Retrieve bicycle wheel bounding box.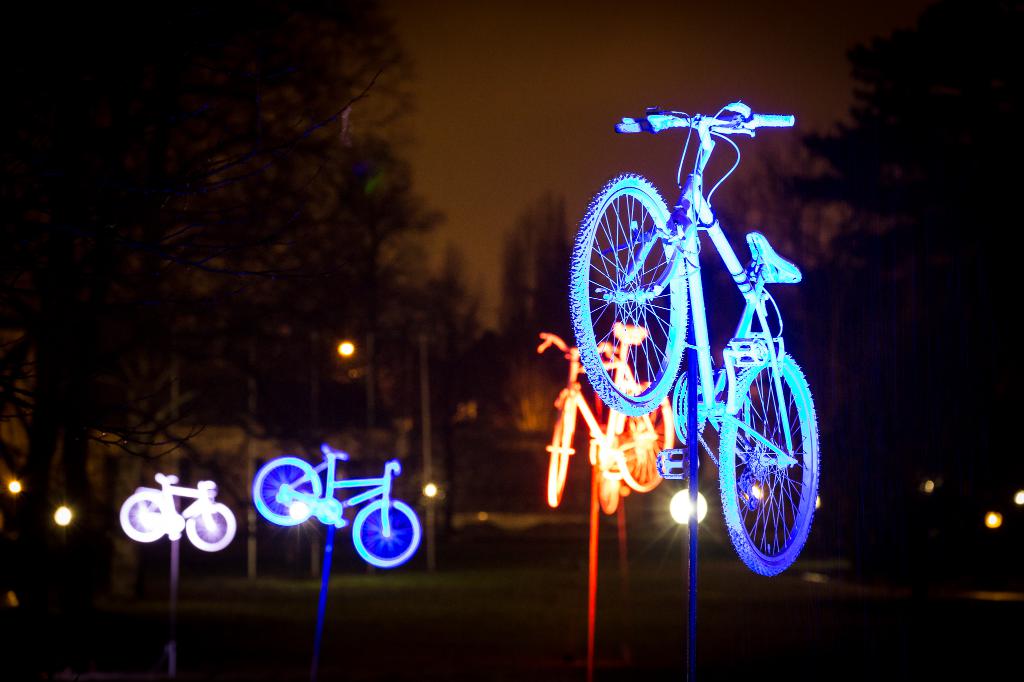
Bounding box: x1=546 y1=393 x2=568 y2=512.
